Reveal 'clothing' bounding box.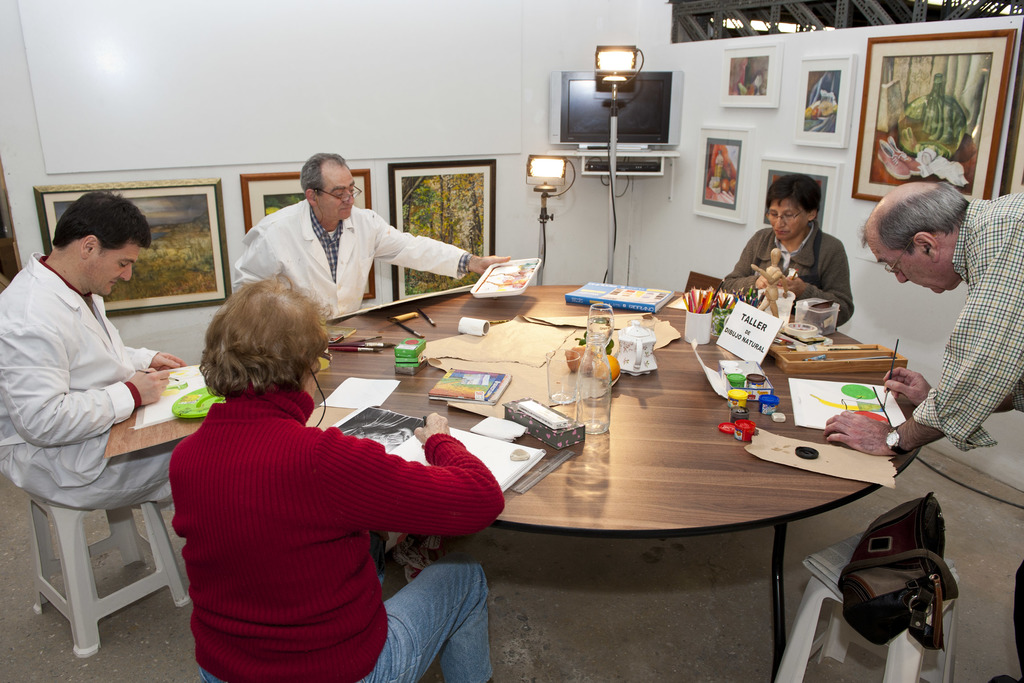
Revealed: detection(714, 220, 849, 327).
